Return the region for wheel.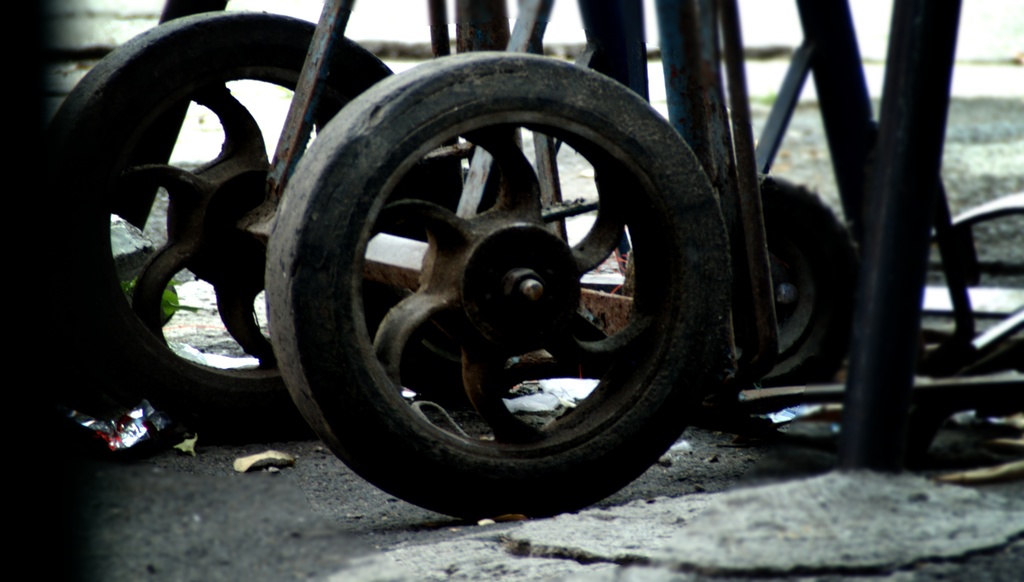
{"left": 52, "top": 5, "right": 397, "bottom": 438}.
